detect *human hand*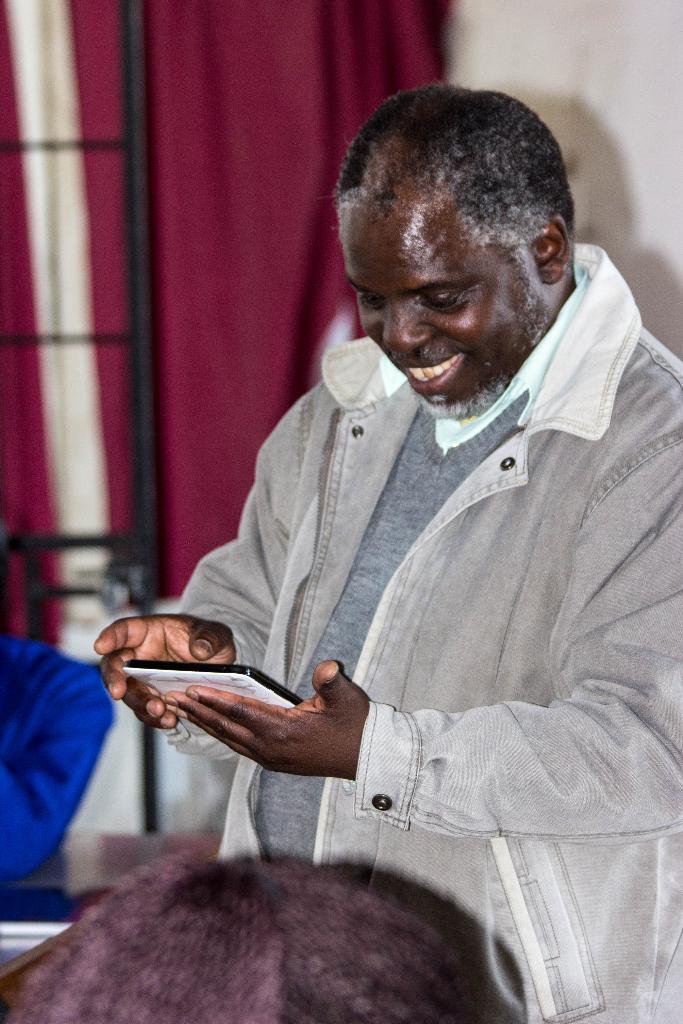
[92,612,239,734]
